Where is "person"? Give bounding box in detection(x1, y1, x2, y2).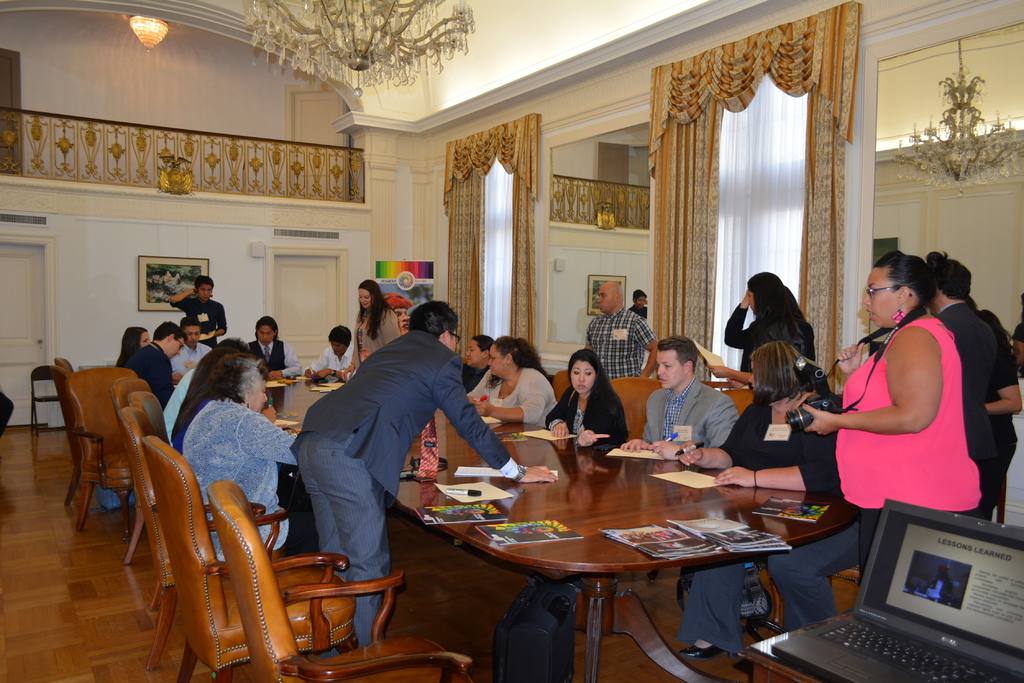
detection(547, 347, 627, 448).
